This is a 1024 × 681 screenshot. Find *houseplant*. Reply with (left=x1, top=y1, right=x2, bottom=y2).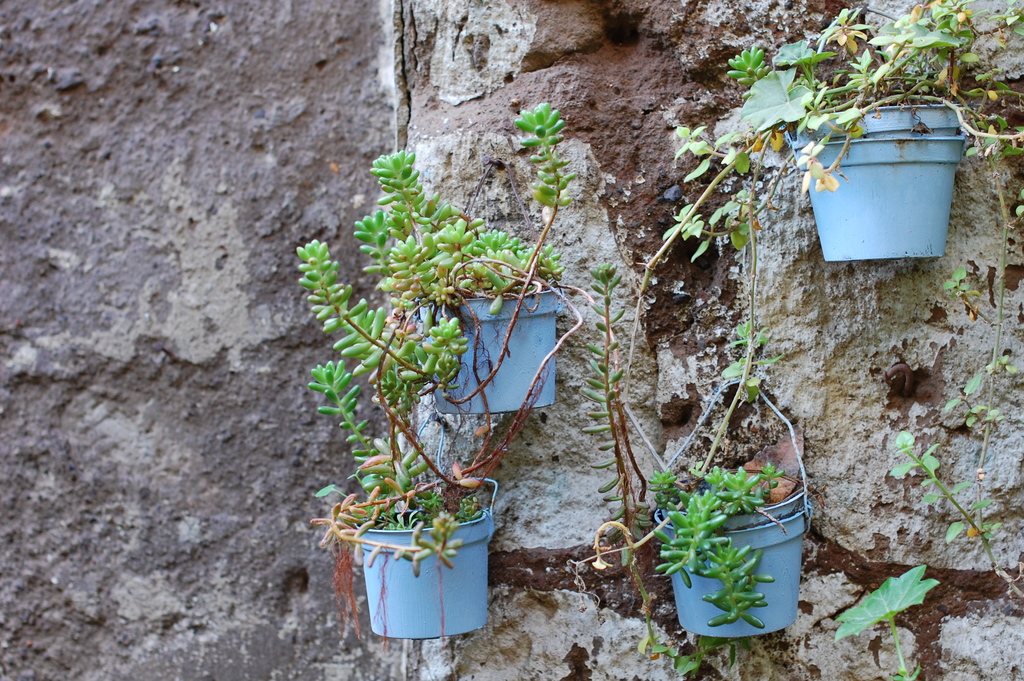
(left=648, top=306, right=825, bottom=648).
